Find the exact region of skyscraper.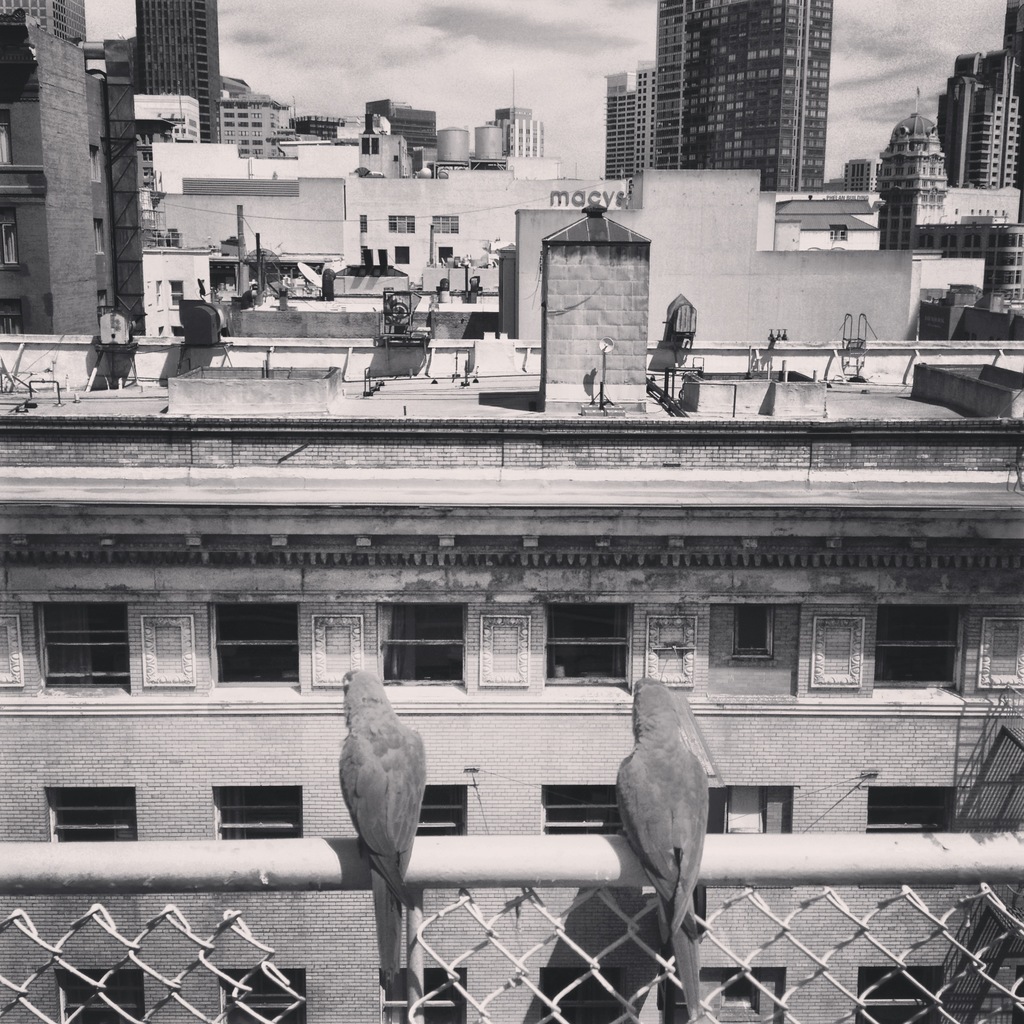
Exact region: 132,0,221,147.
